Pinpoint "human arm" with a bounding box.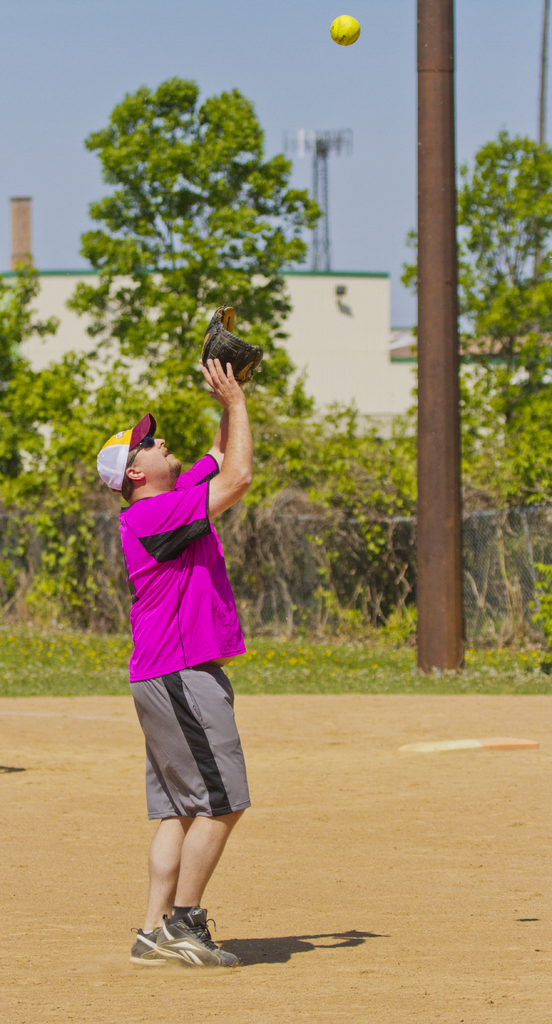
[x1=180, y1=364, x2=248, y2=505].
